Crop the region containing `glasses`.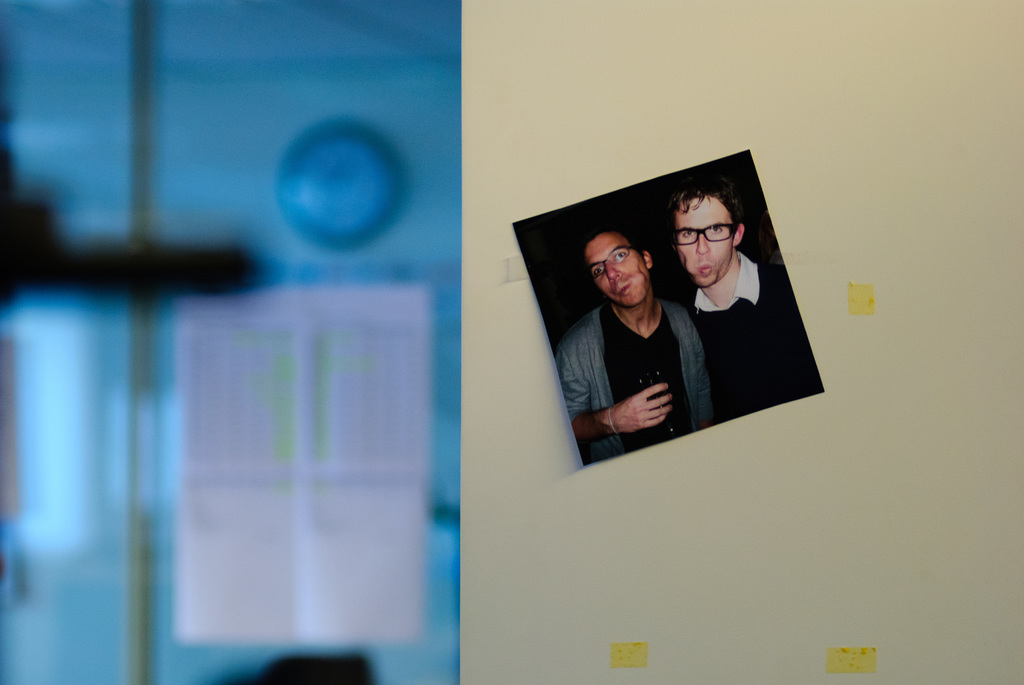
Crop region: region(672, 221, 738, 246).
